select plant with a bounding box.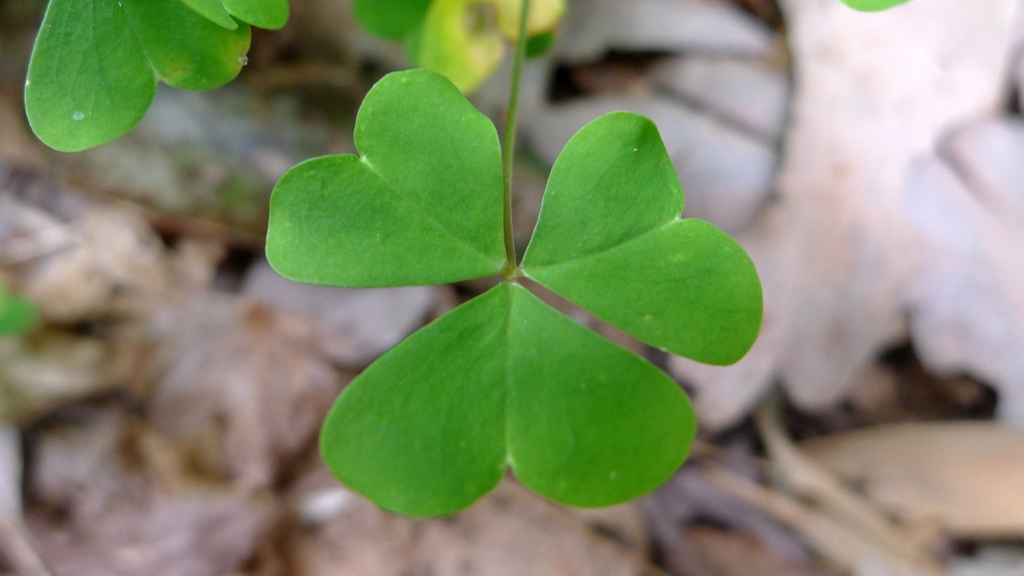
263 0 771 520.
